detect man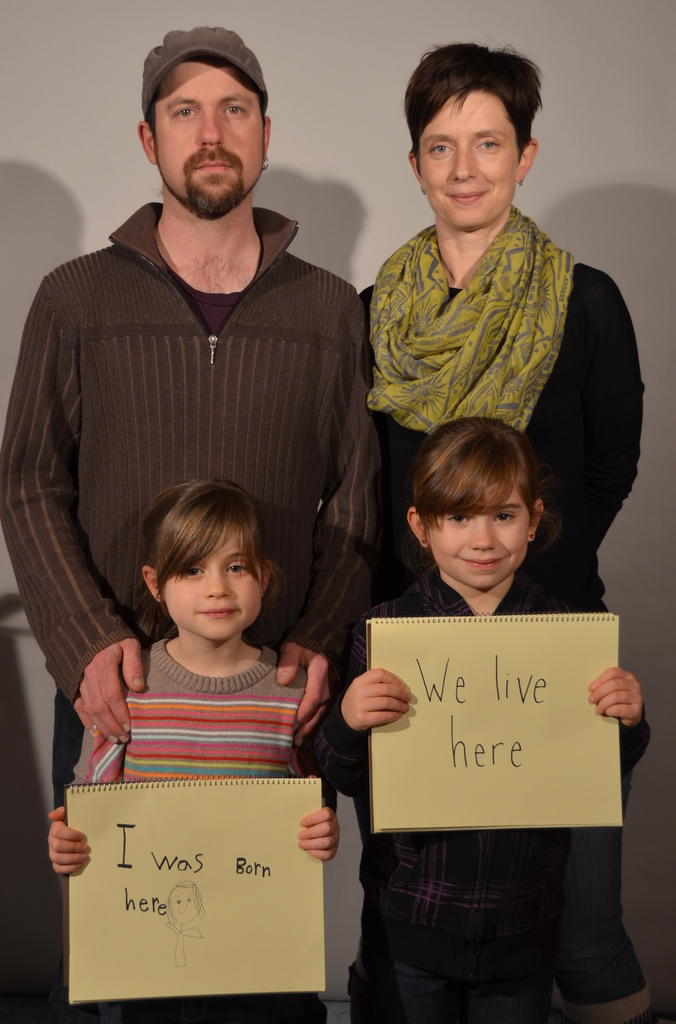
pyautogui.locateOnScreen(6, 55, 410, 907)
